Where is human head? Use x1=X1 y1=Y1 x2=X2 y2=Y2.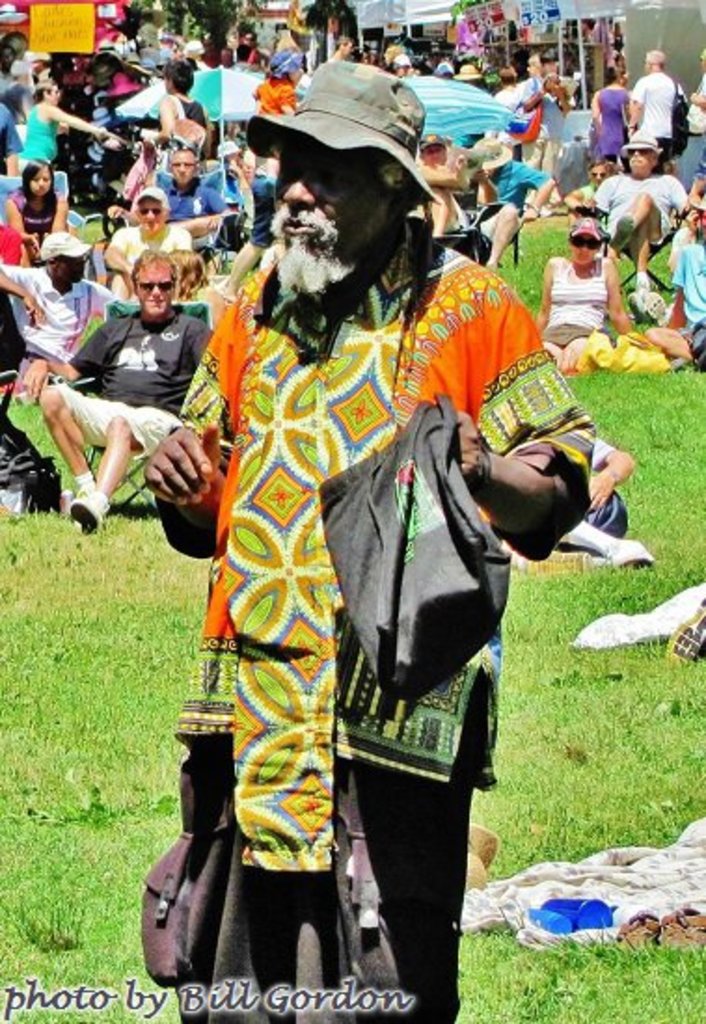
x1=162 y1=67 x2=196 y2=99.
